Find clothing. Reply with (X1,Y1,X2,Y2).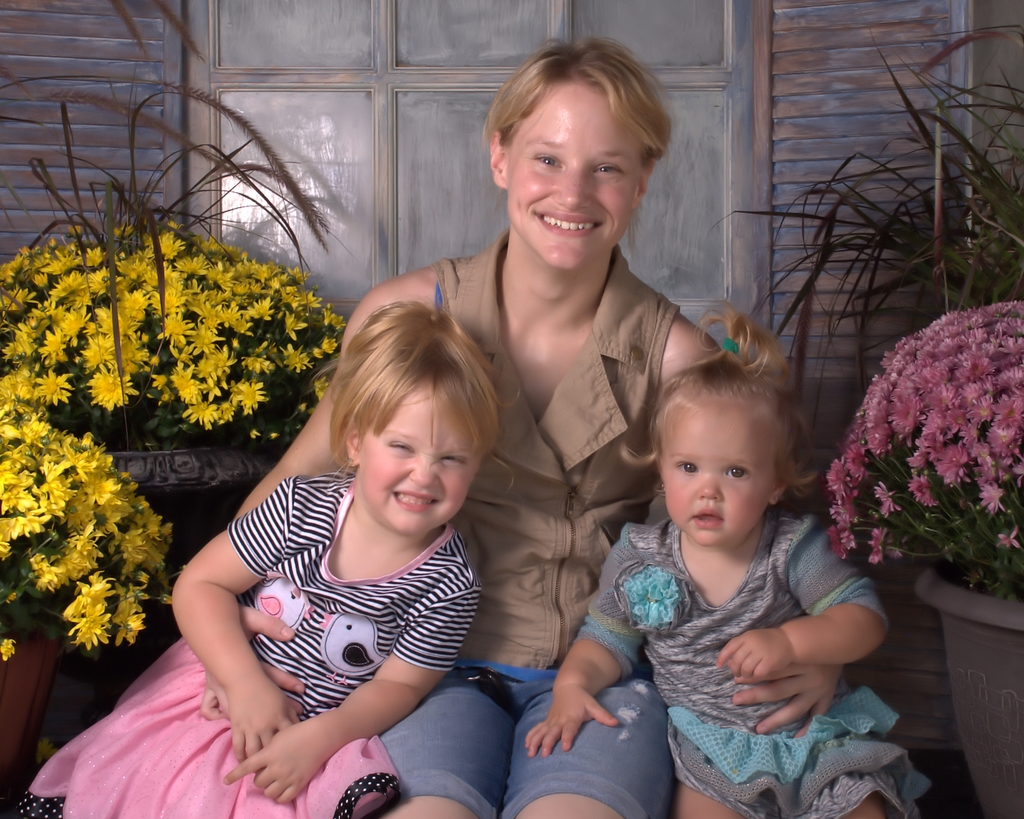
(362,221,660,818).
